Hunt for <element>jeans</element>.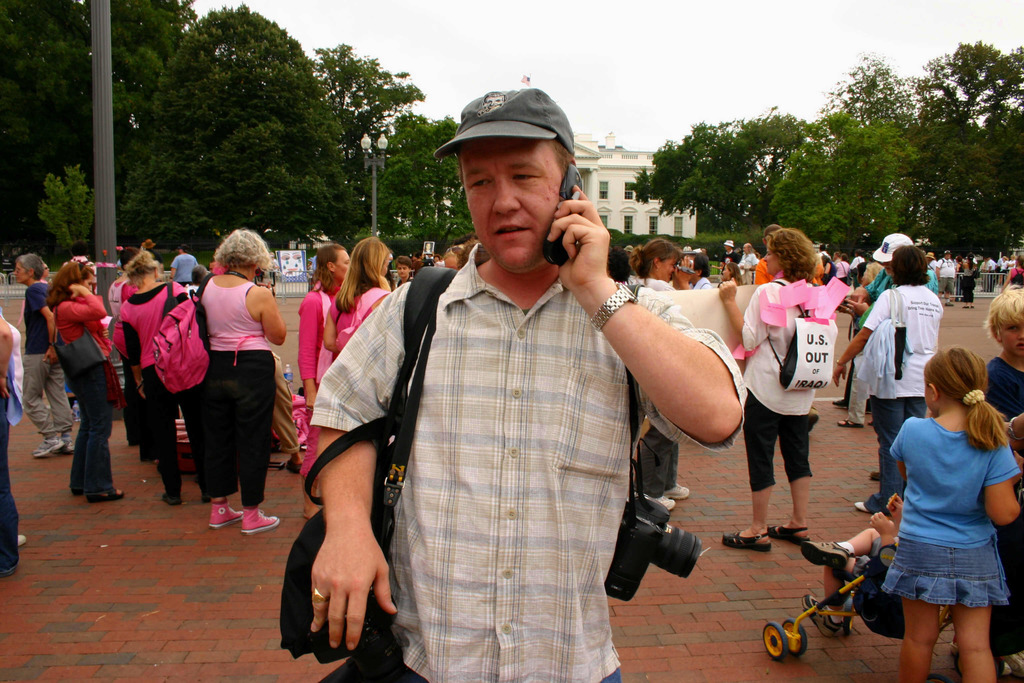
Hunted down at 10, 355, 65, 435.
